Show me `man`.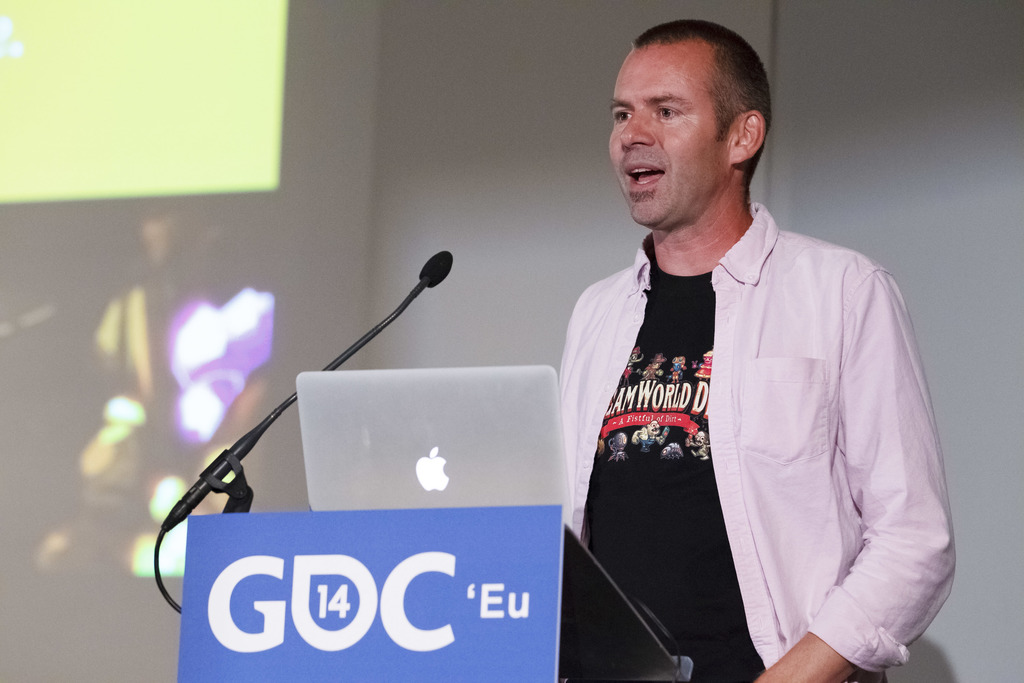
`man` is here: 540, 12, 947, 682.
